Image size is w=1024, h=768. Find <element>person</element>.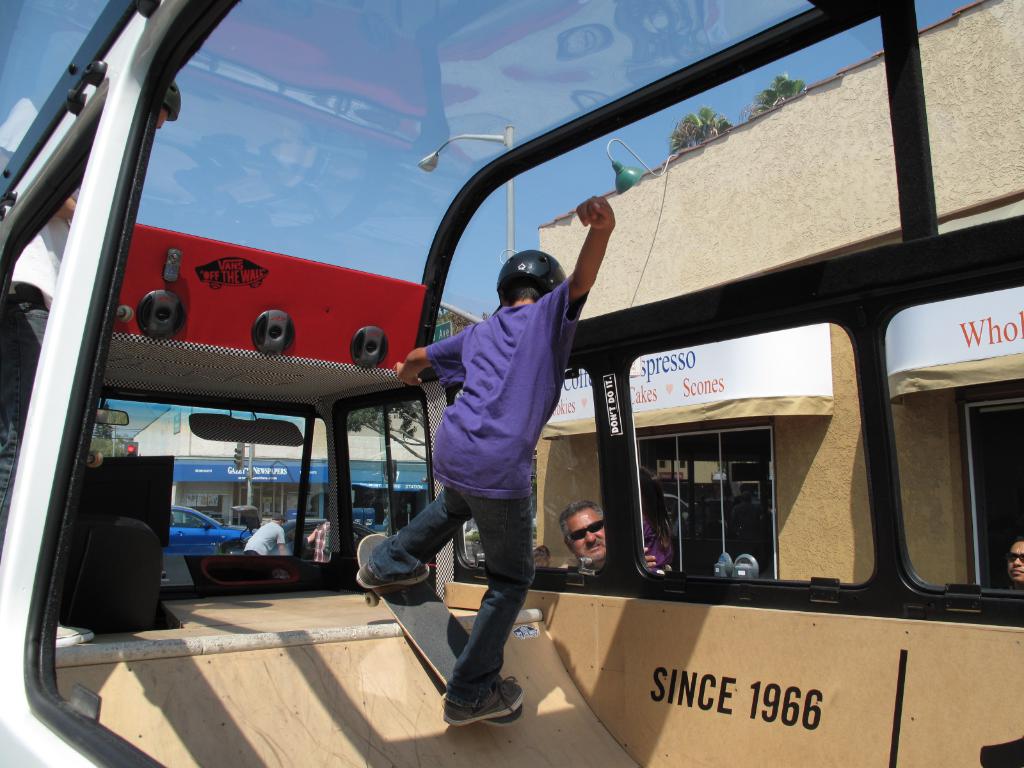
559:500:670:571.
